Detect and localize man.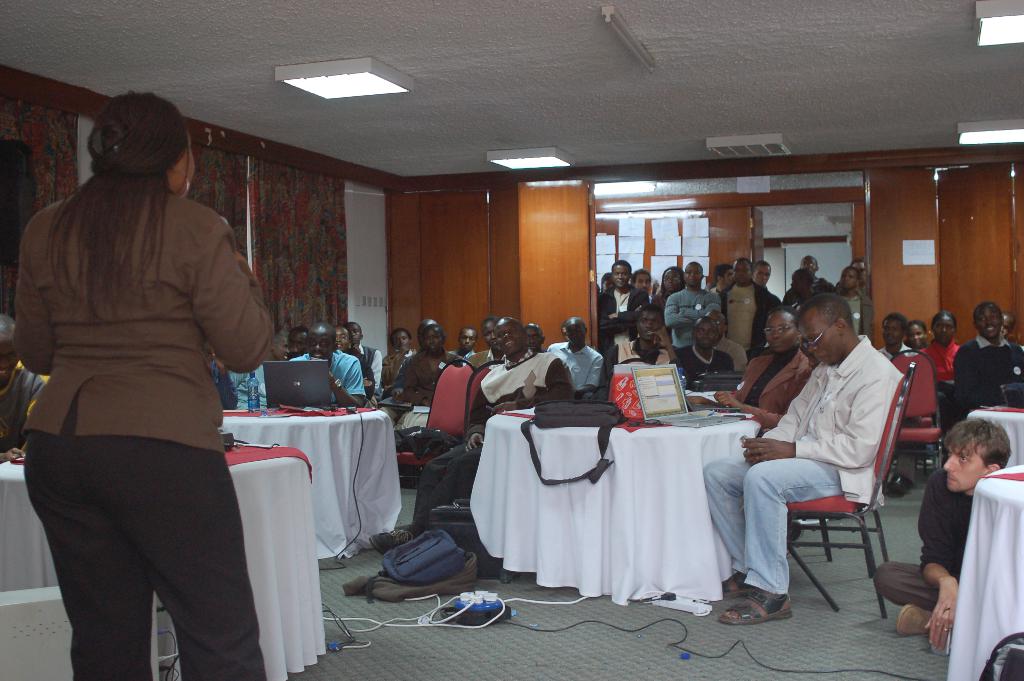
Localized at 296,327,307,352.
